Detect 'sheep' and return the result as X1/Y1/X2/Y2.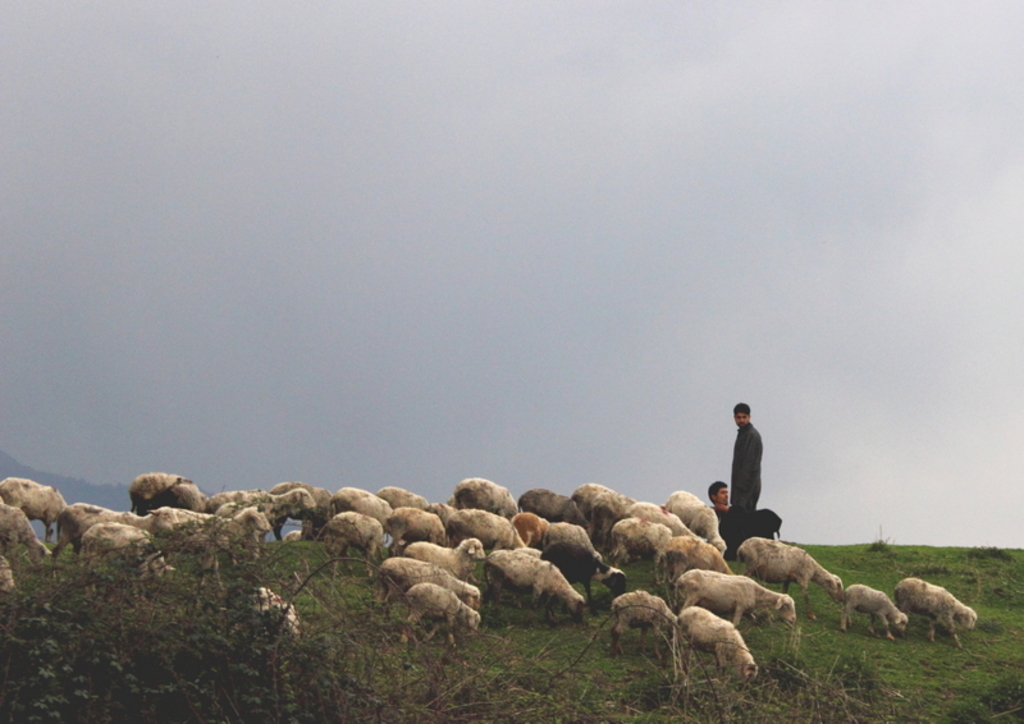
118/468/209/509.
